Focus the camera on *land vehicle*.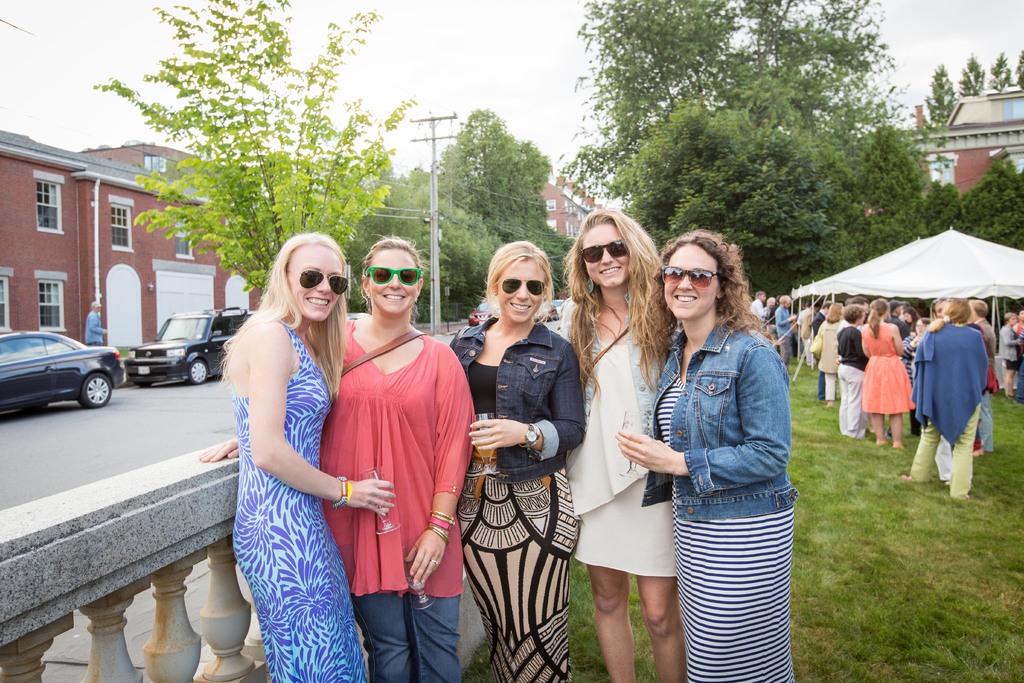
Focus region: x1=467, y1=295, x2=500, y2=328.
